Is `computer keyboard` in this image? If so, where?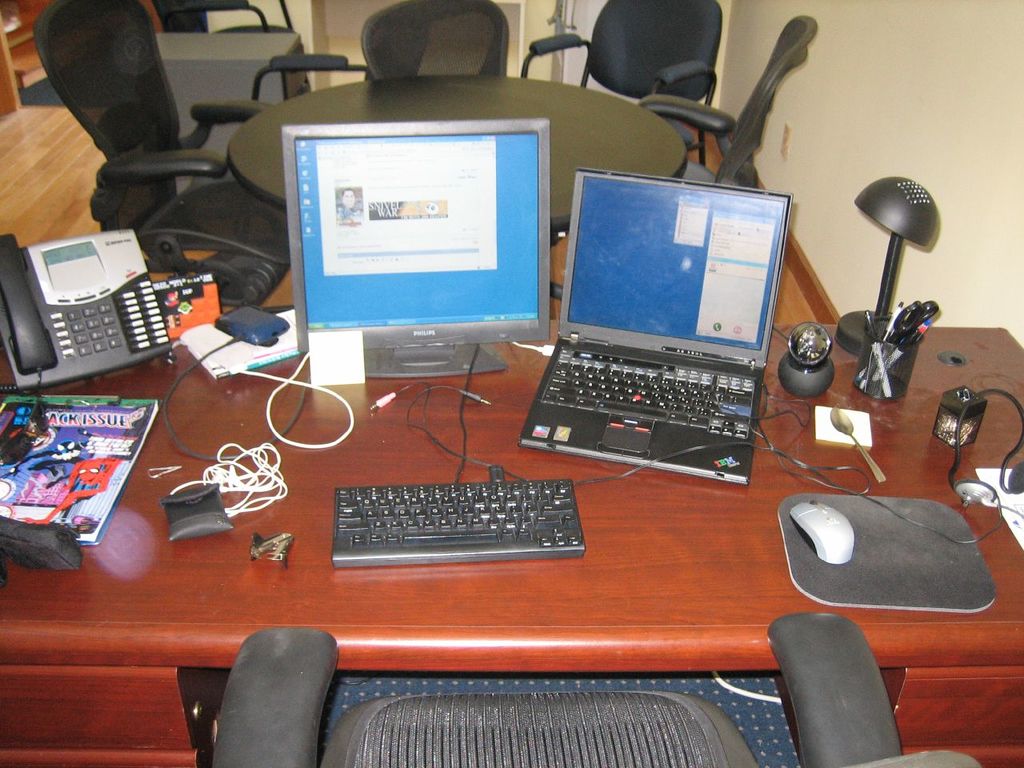
Yes, at bbox=[331, 475, 587, 566].
